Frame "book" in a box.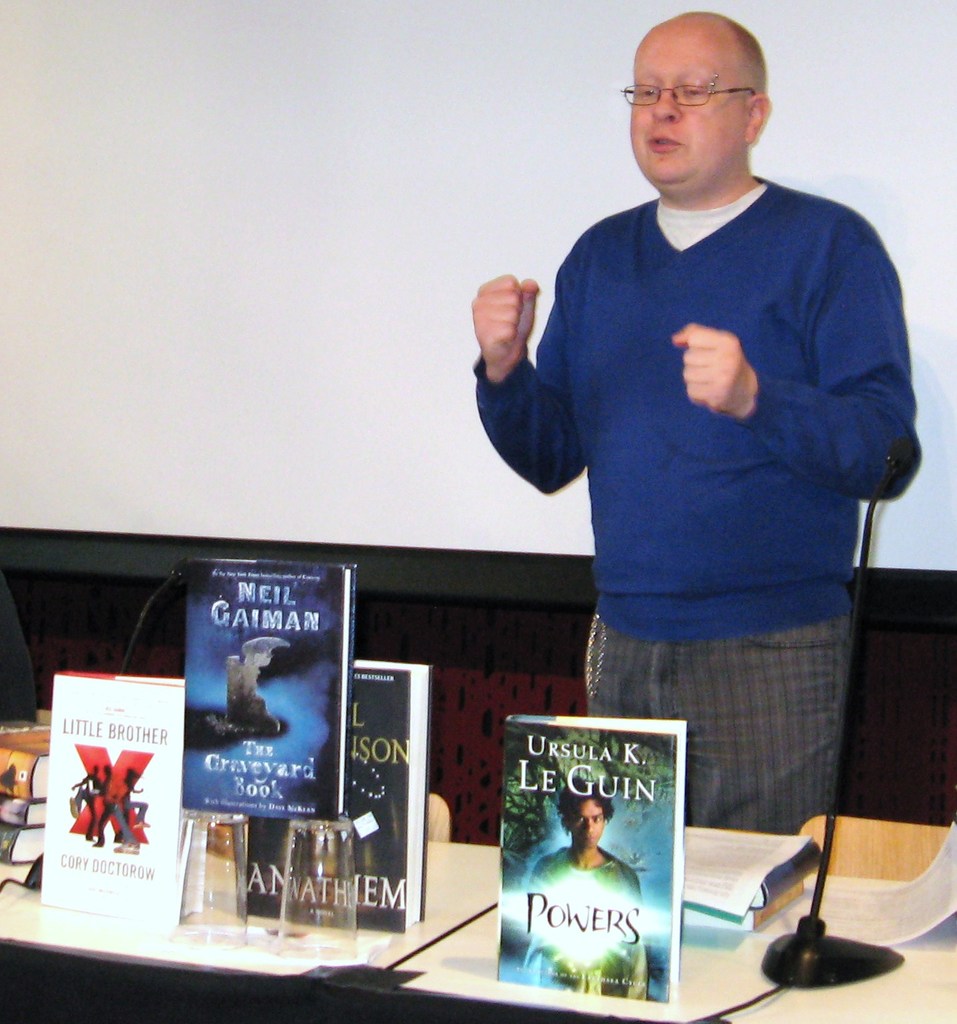
(left=177, top=555, right=361, bottom=819).
